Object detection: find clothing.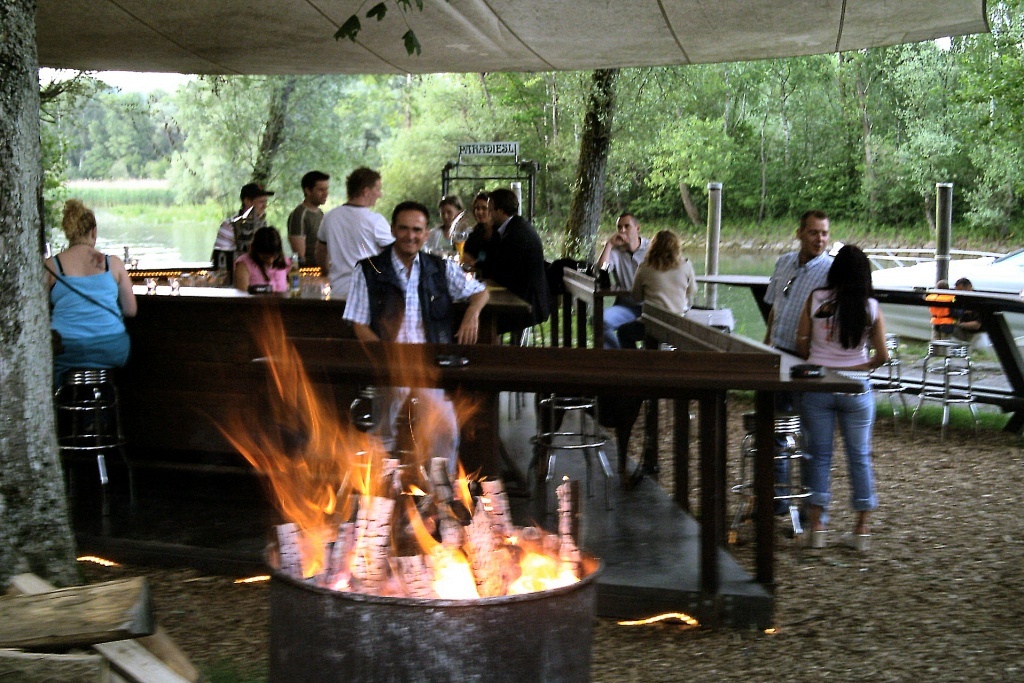
crop(593, 240, 654, 348).
